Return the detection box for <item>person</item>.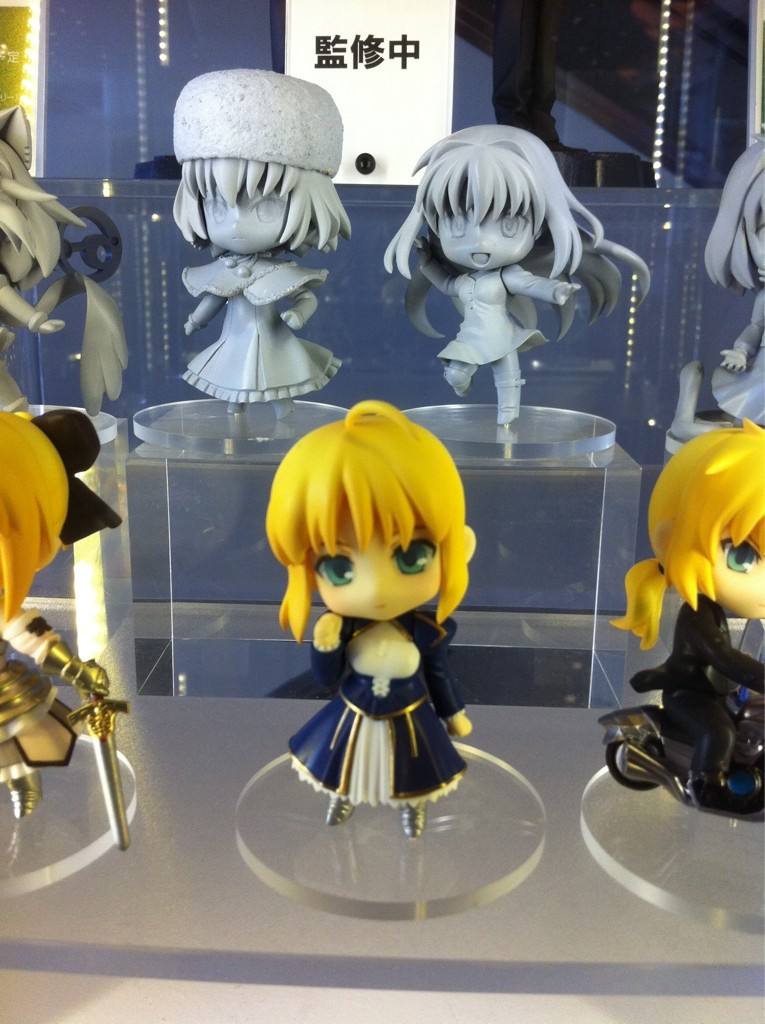
pyautogui.locateOnScreen(153, 63, 371, 433).
